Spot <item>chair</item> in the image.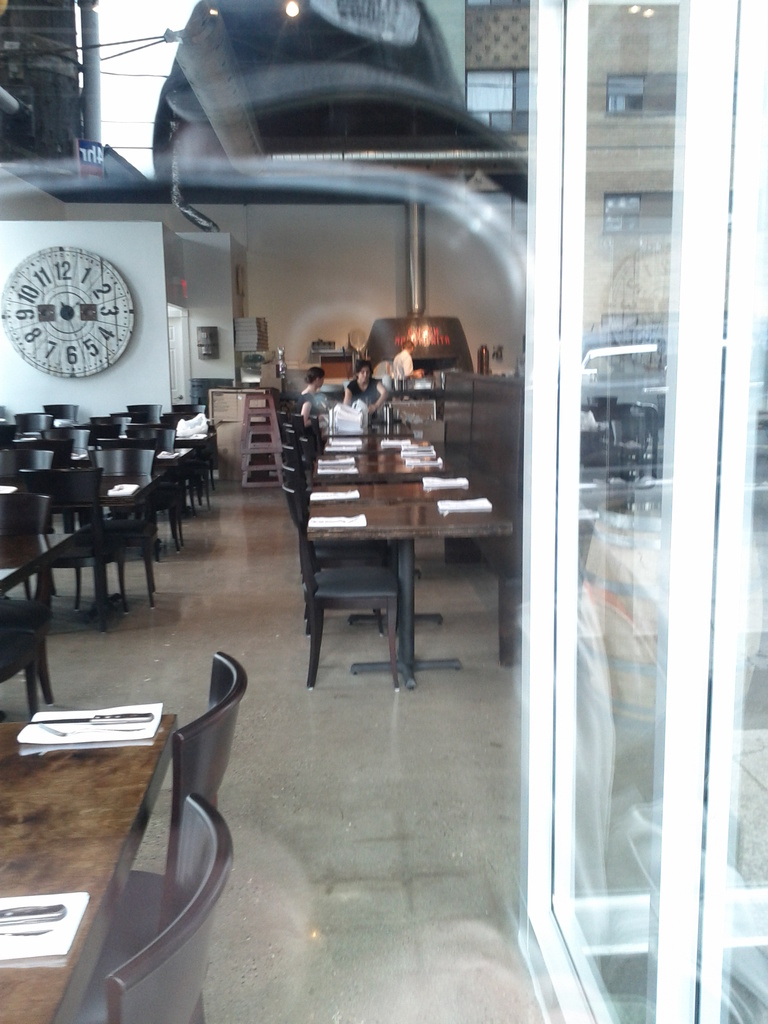
<item>chair</item> found at region(76, 797, 234, 1023).
